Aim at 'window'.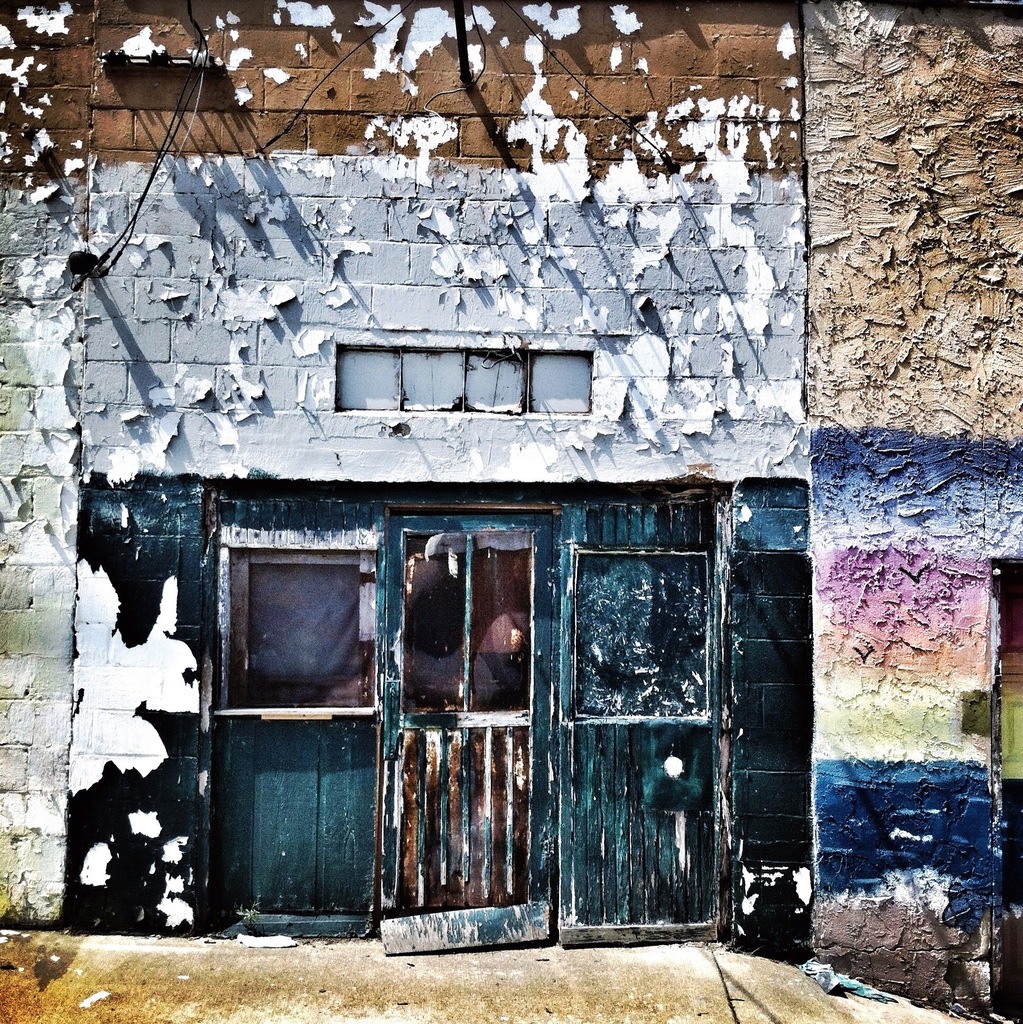
Aimed at select_region(376, 497, 557, 941).
